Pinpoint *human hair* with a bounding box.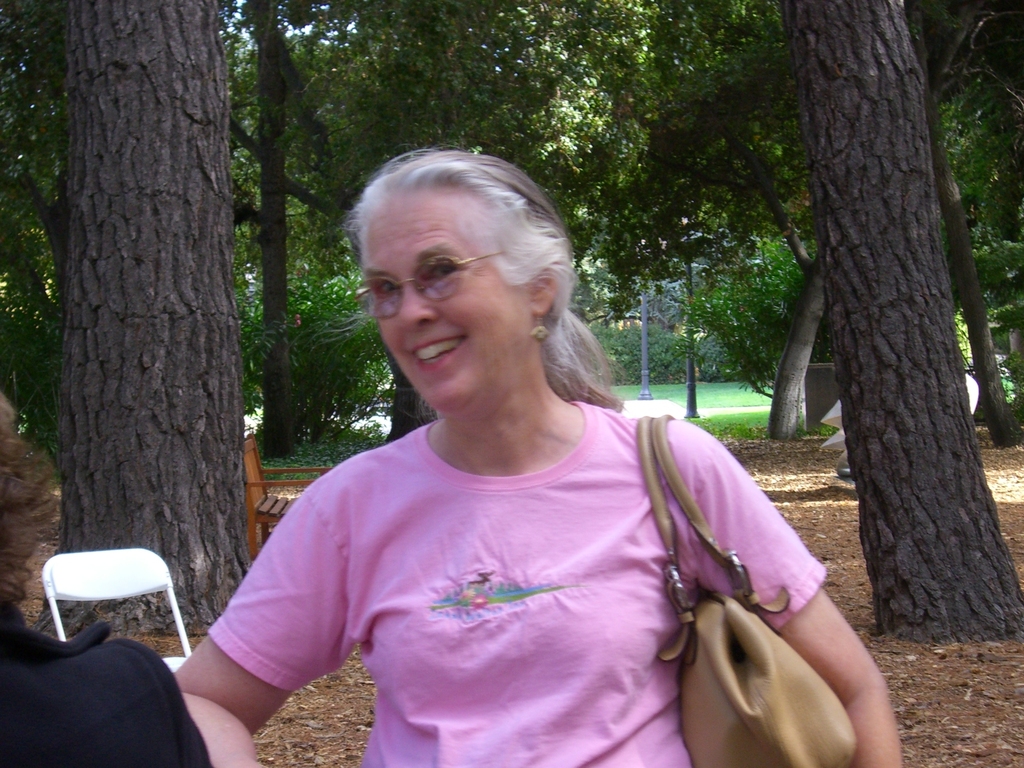
[347, 136, 605, 390].
